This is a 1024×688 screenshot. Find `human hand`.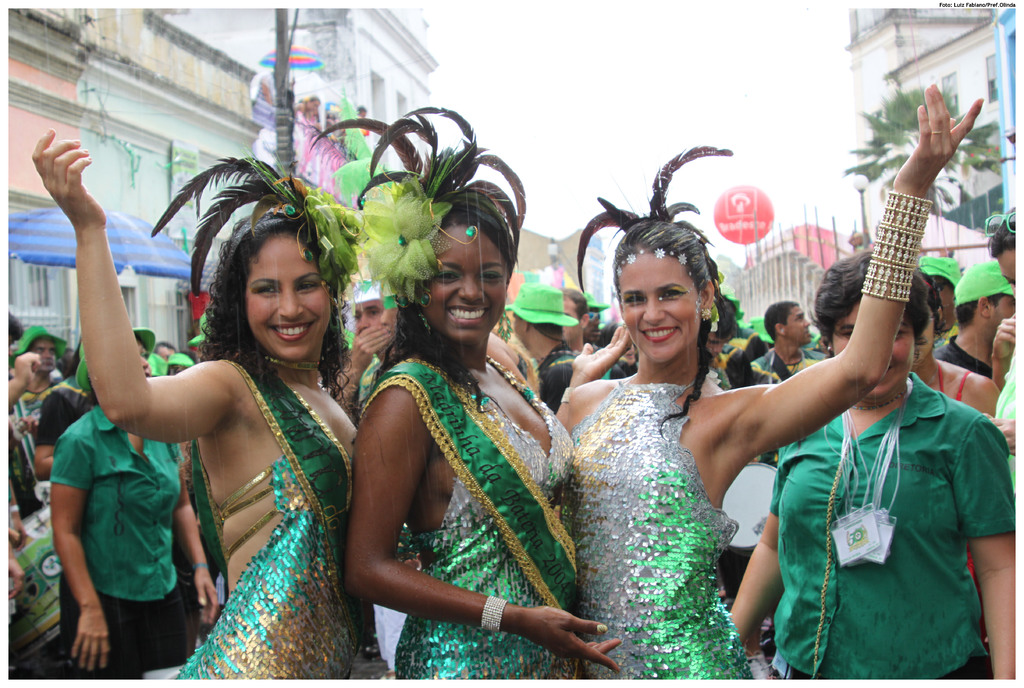
Bounding box: bbox=(892, 81, 984, 193).
